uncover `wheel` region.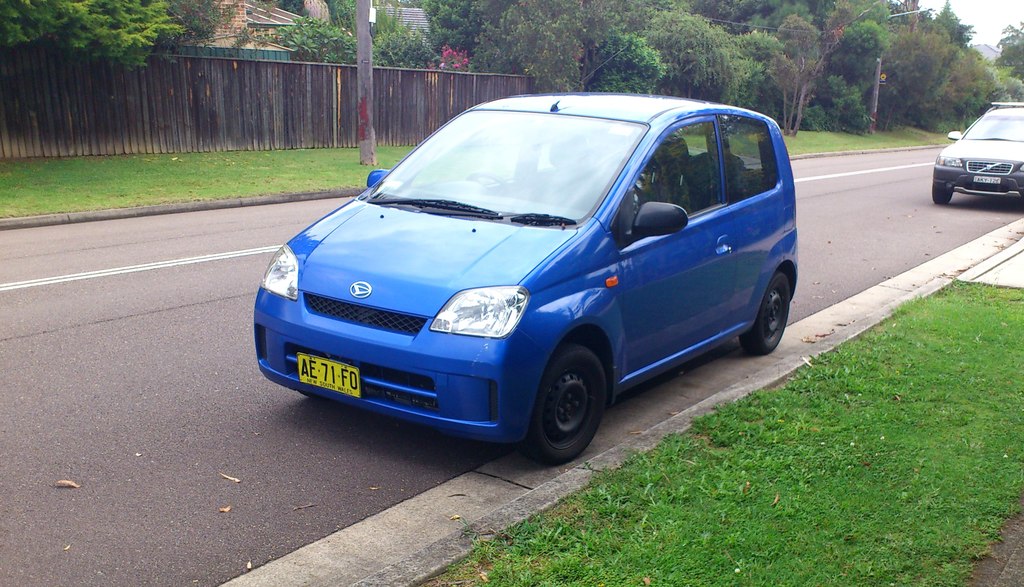
Uncovered: <region>518, 336, 612, 448</region>.
